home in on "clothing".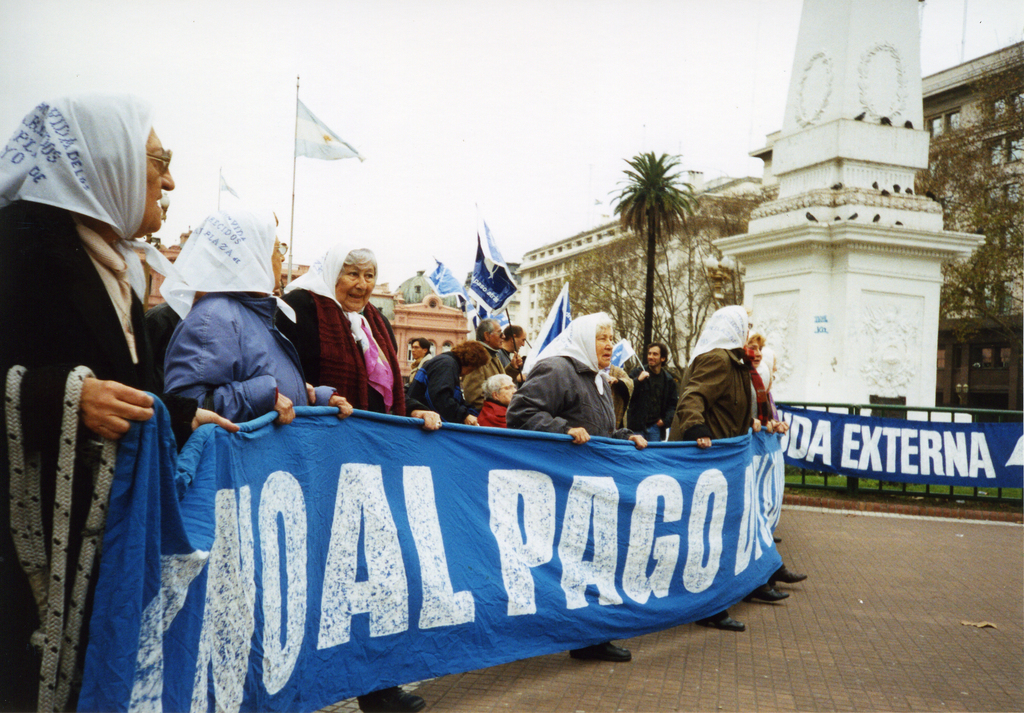
Homed in at rect(683, 352, 784, 435).
